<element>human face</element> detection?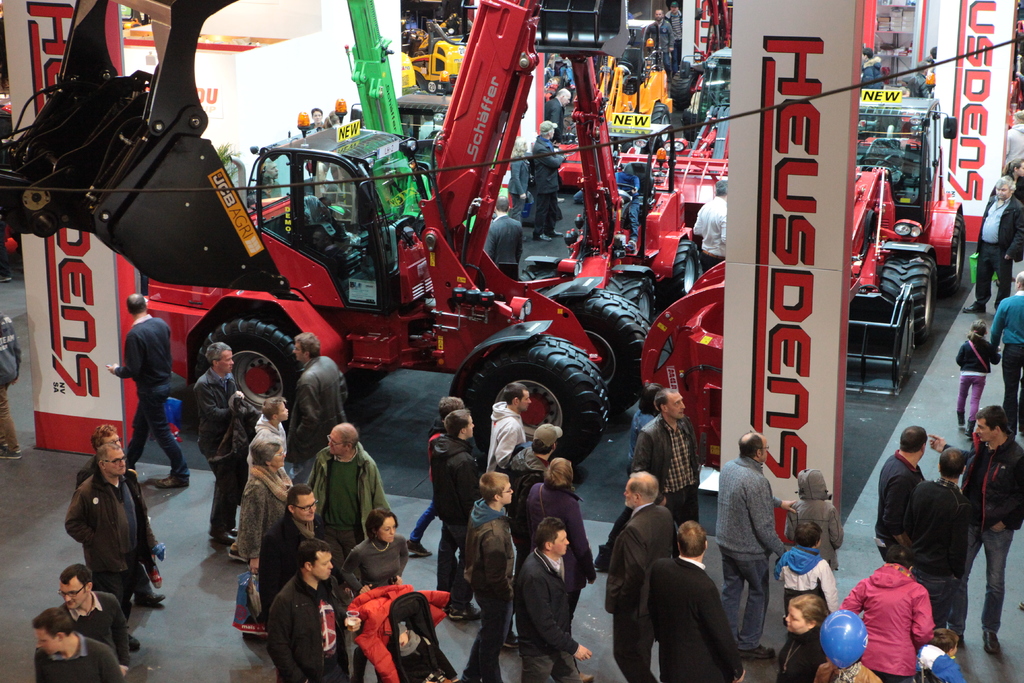
box(328, 429, 345, 454)
